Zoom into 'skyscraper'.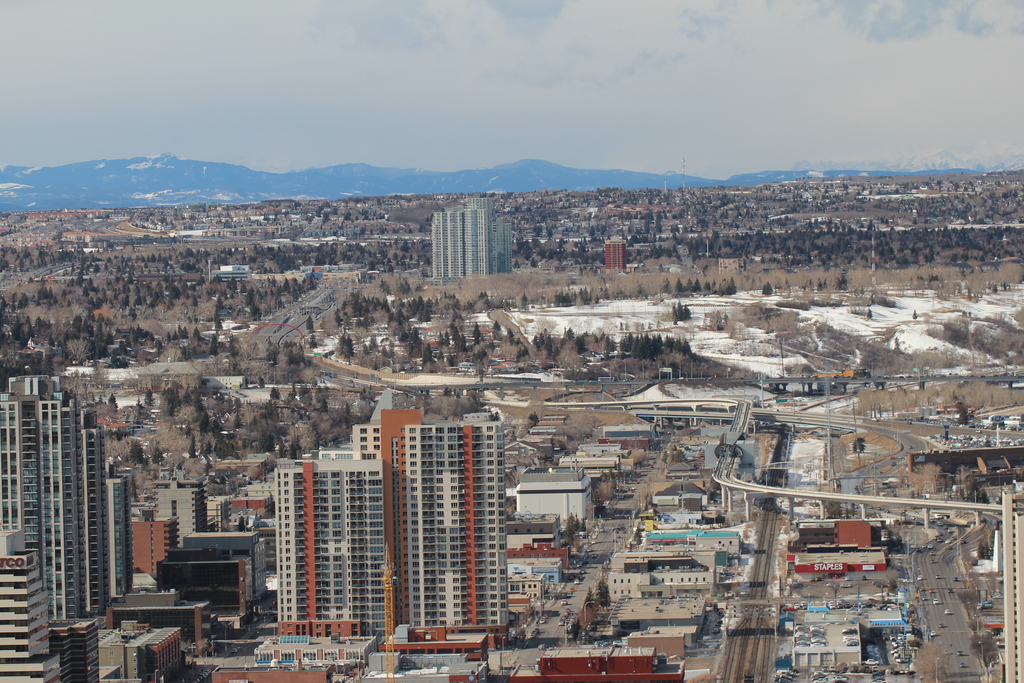
Zoom target: region(3, 368, 134, 643).
